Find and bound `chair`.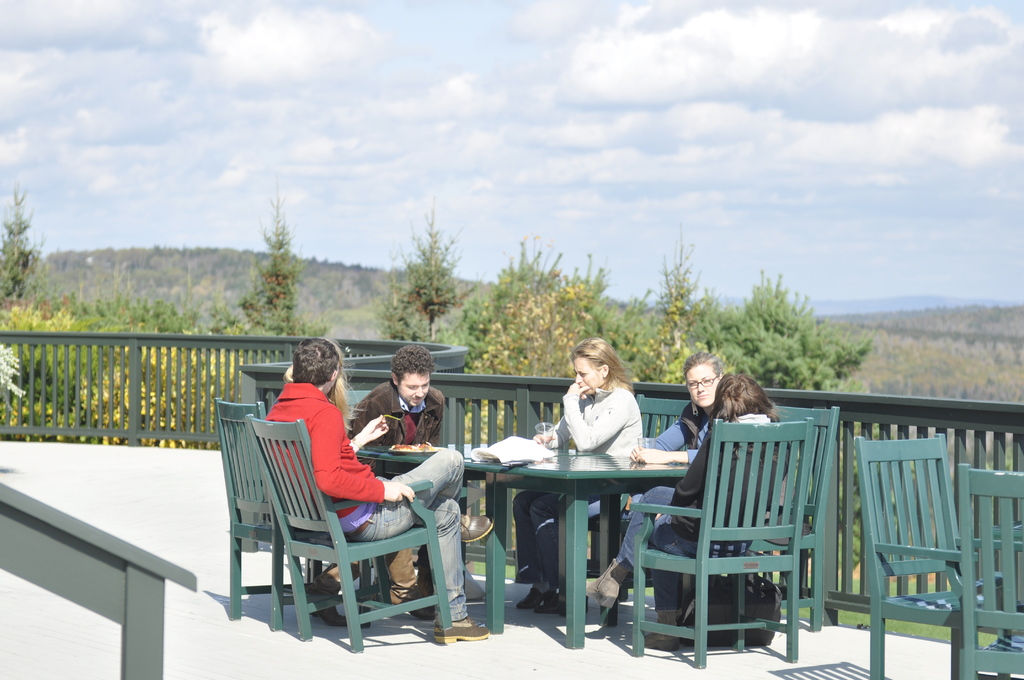
Bound: x1=956, y1=462, x2=1023, y2=679.
